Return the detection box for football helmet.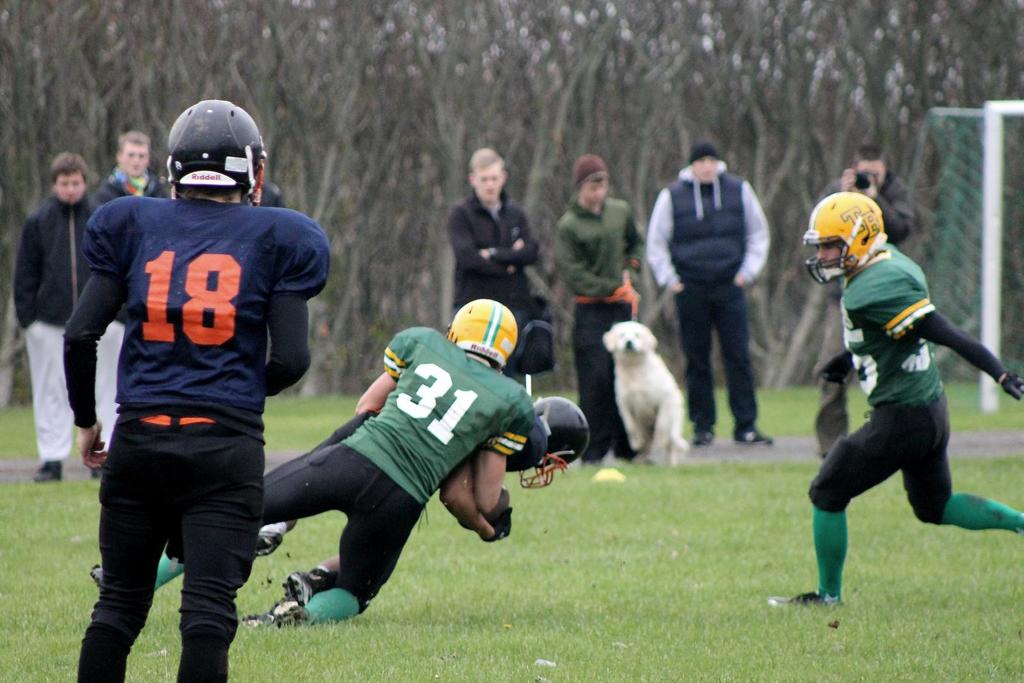
805/190/891/279.
